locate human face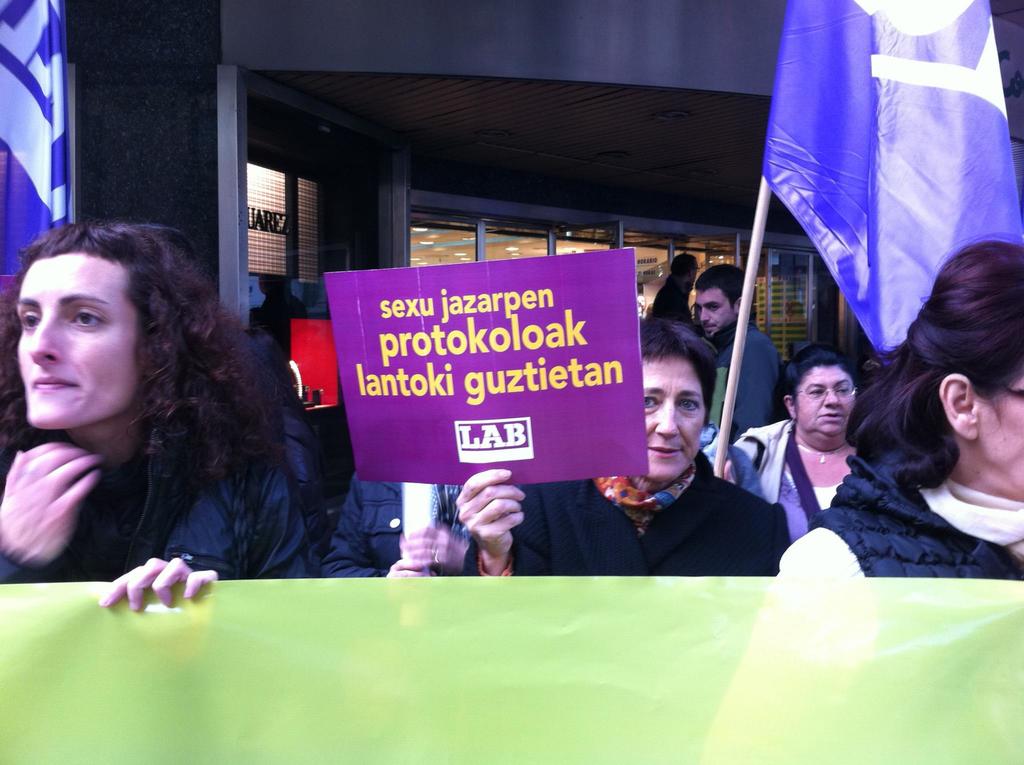
select_region(977, 364, 1023, 501)
